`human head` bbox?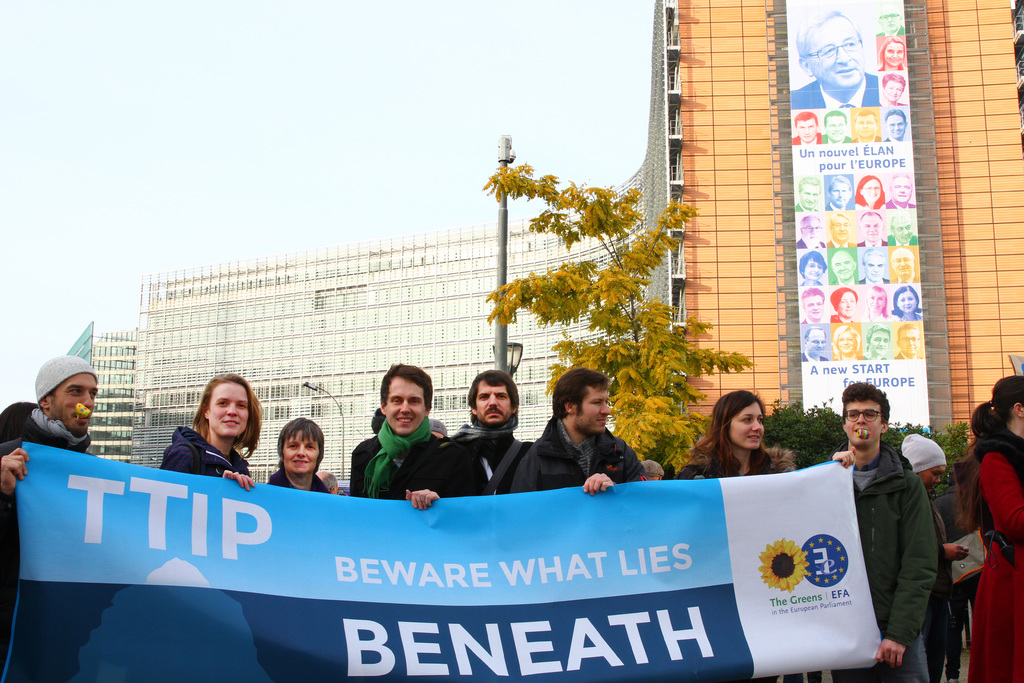
x1=861, y1=245, x2=886, y2=279
